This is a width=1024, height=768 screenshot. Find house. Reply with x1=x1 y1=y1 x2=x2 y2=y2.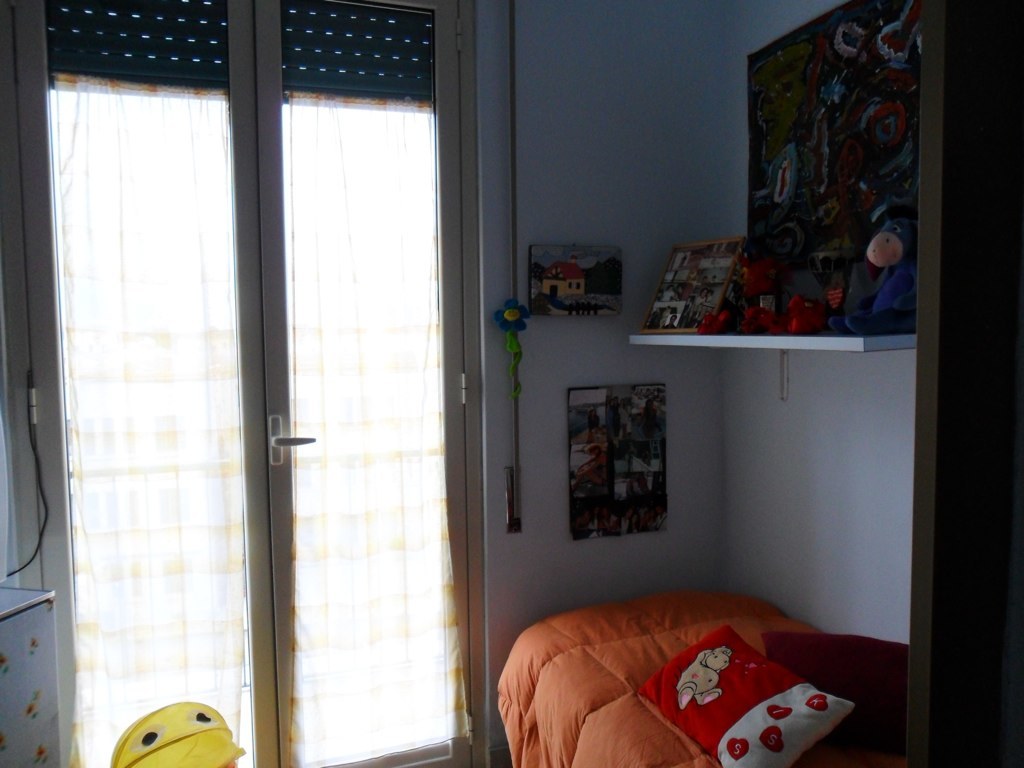
x1=193 y1=16 x2=1023 y2=767.
